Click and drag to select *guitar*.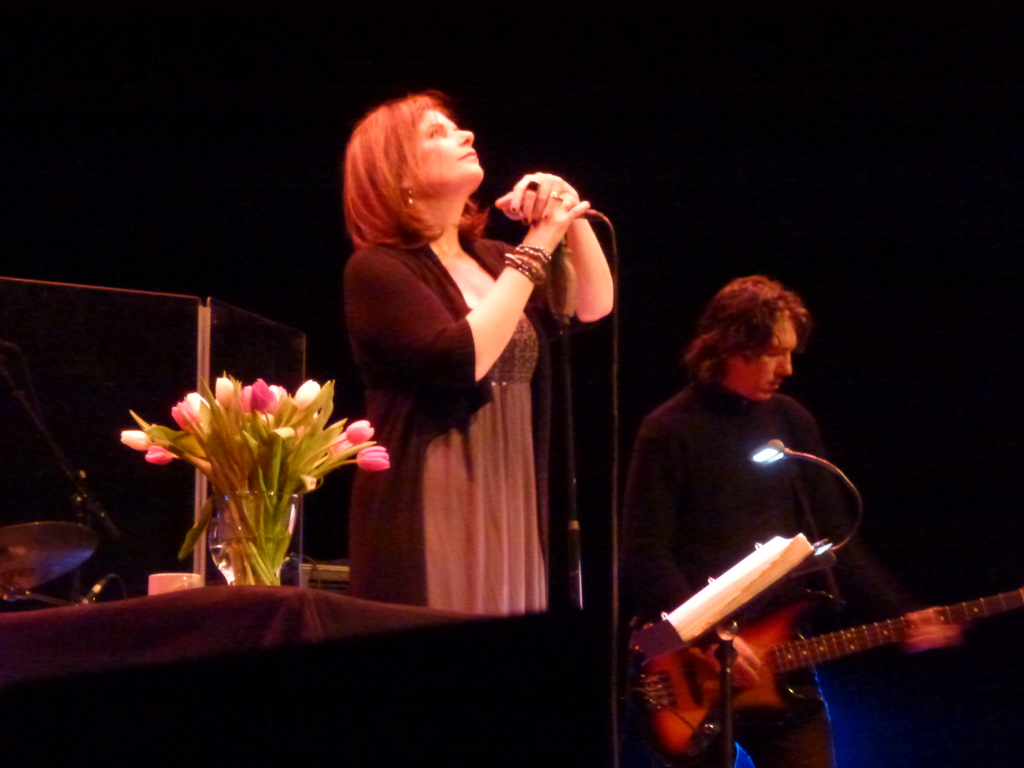
Selection: region(612, 588, 1023, 767).
